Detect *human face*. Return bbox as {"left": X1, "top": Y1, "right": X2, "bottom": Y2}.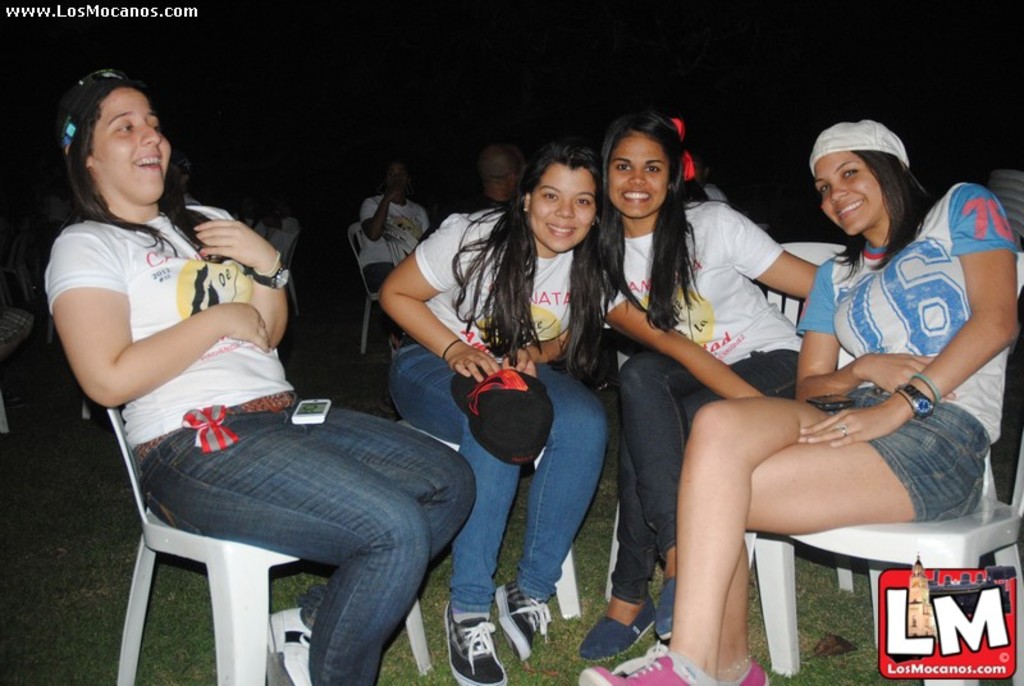
{"left": 603, "top": 133, "right": 669, "bottom": 218}.
